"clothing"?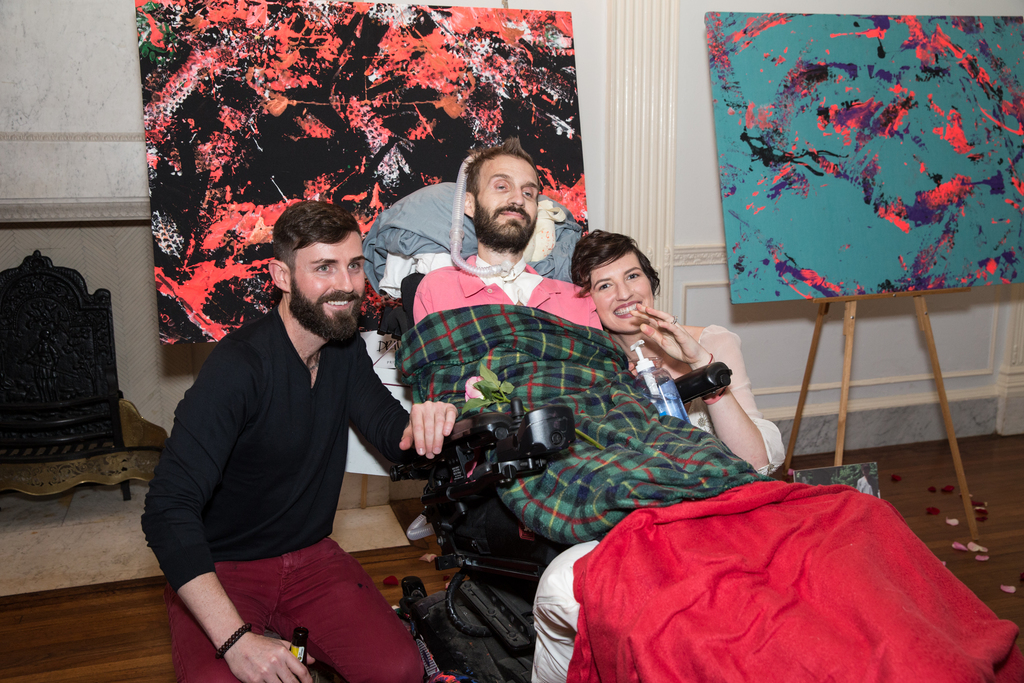
l=148, t=256, r=424, b=652
